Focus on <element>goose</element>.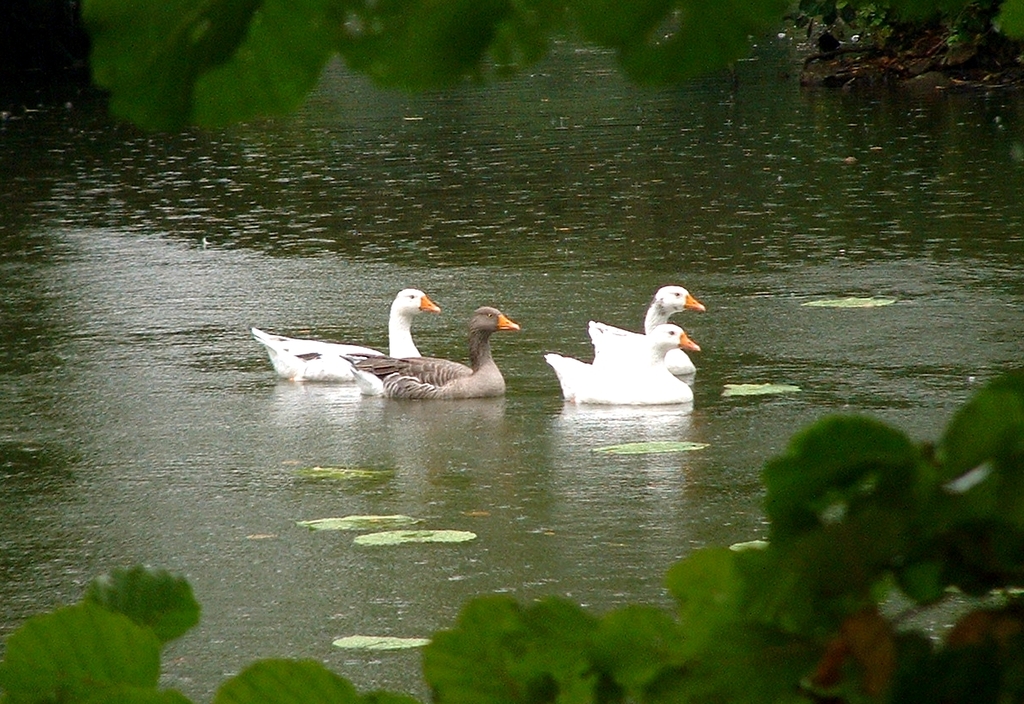
Focused at BBox(539, 325, 698, 402).
